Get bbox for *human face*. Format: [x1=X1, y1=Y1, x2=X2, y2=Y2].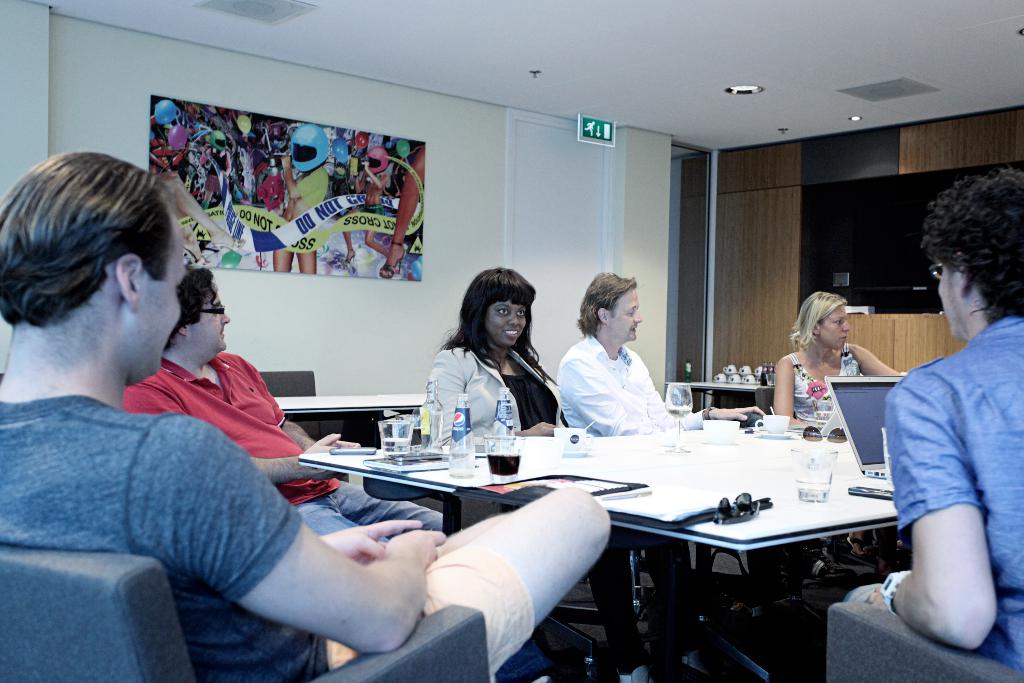
[x1=141, y1=220, x2=181, y2=379].
